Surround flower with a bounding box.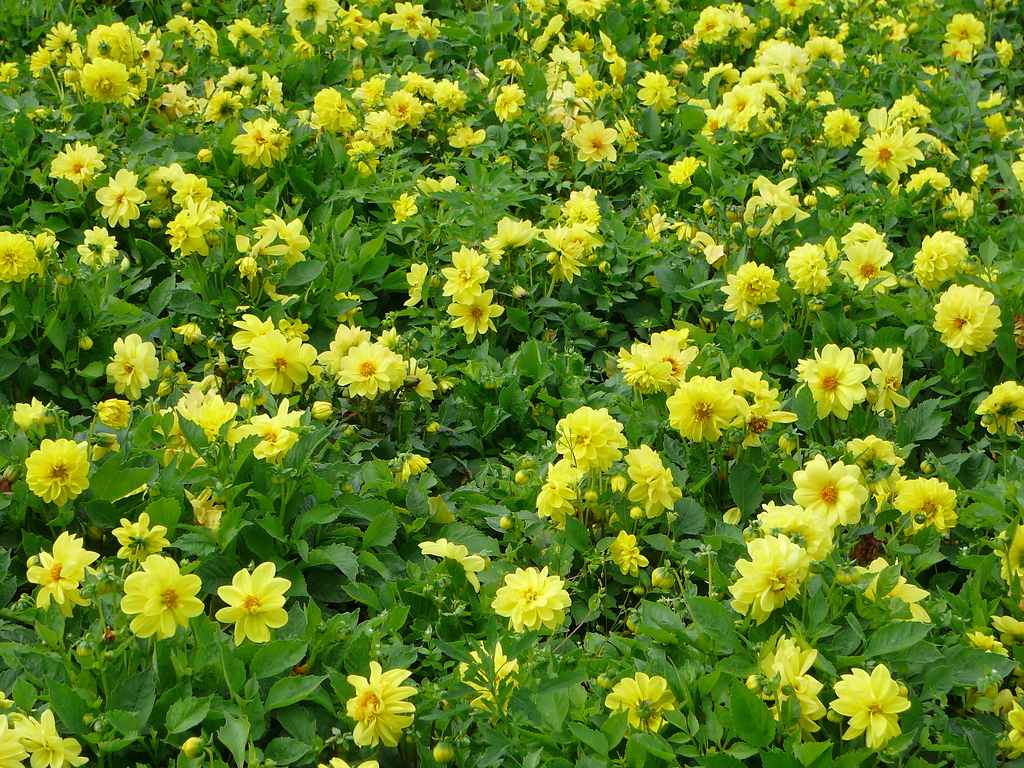
x1=730 y1=367 x2=768 y2=396.
